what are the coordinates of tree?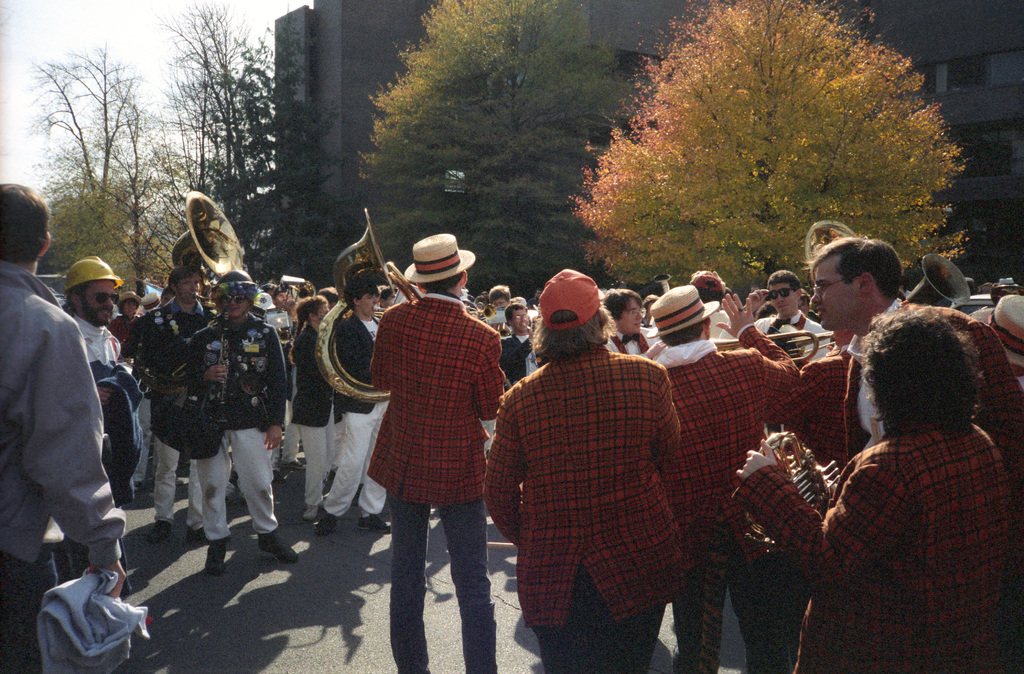
[left=545, top=17, right=993, bottom=259].
